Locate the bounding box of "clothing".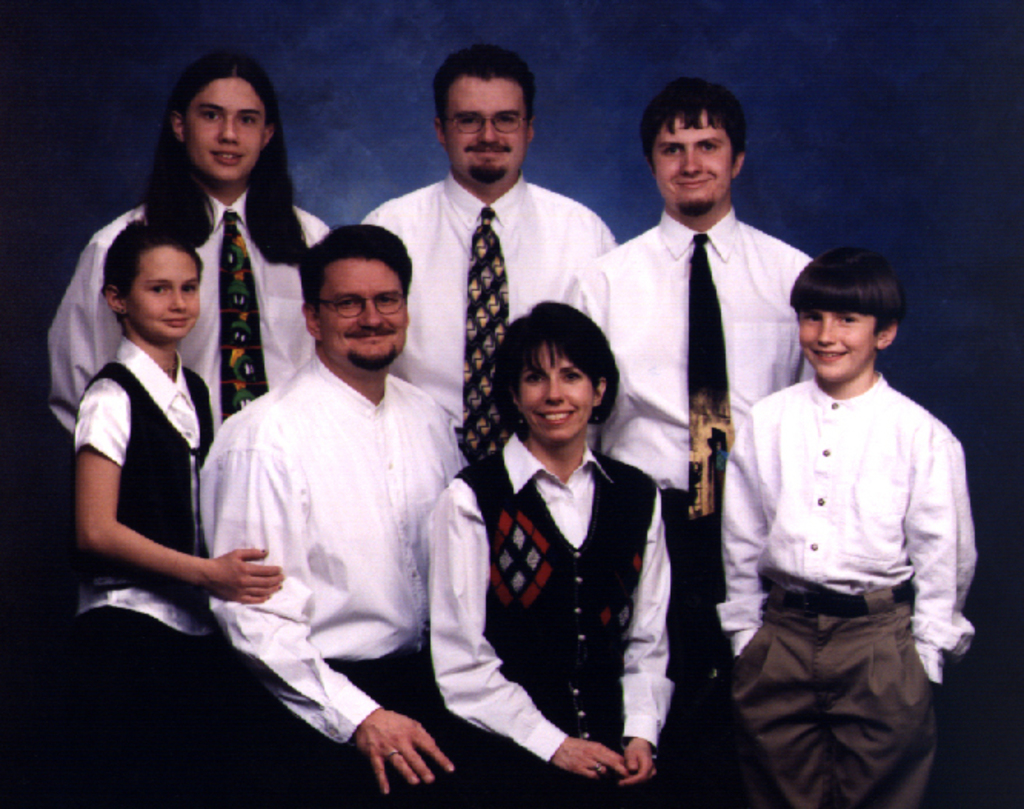
Bounding box: l=424, t=429, r=673, b=807.
